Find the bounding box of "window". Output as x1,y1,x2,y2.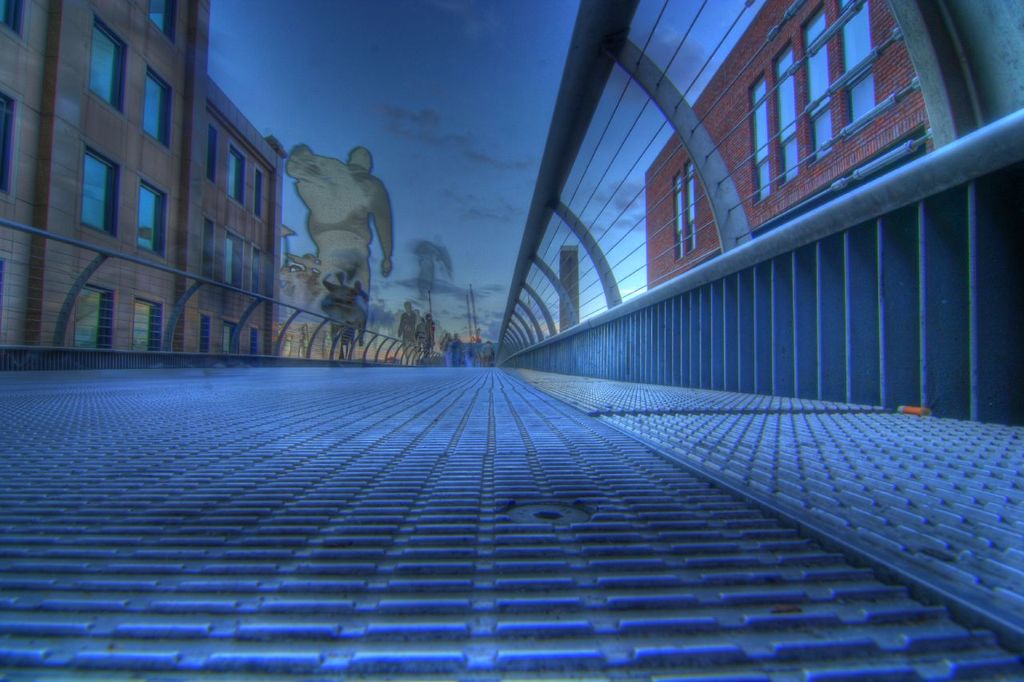
683,158,702,251.
